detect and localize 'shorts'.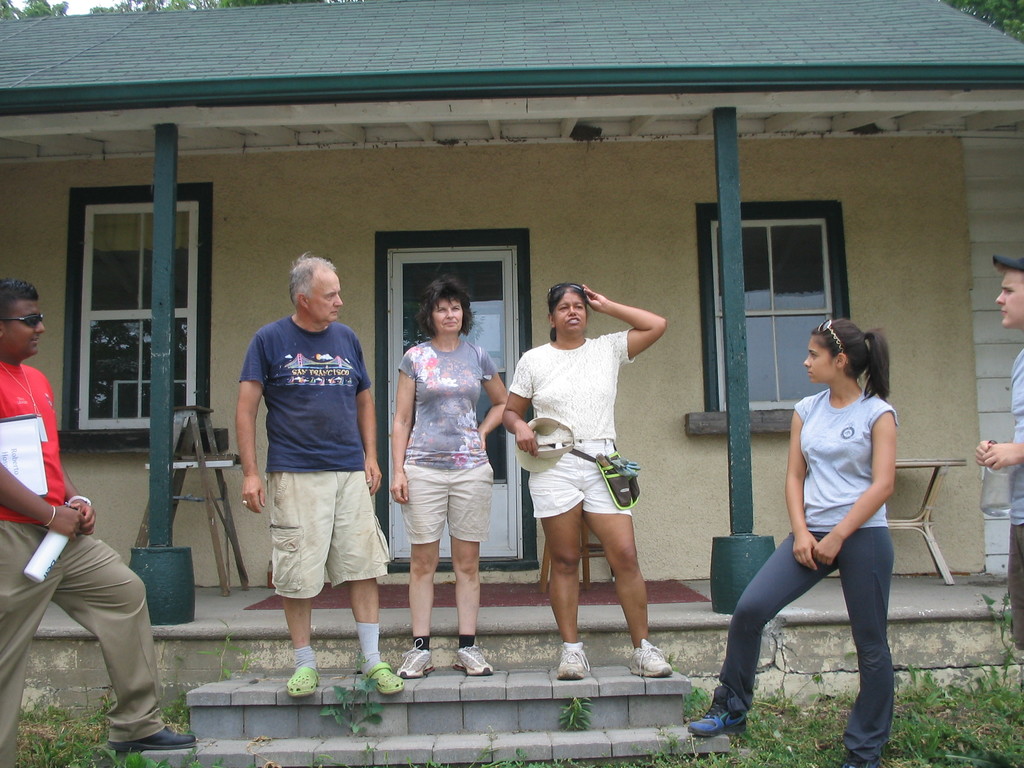
Localized at 1007:525:1023:646.
